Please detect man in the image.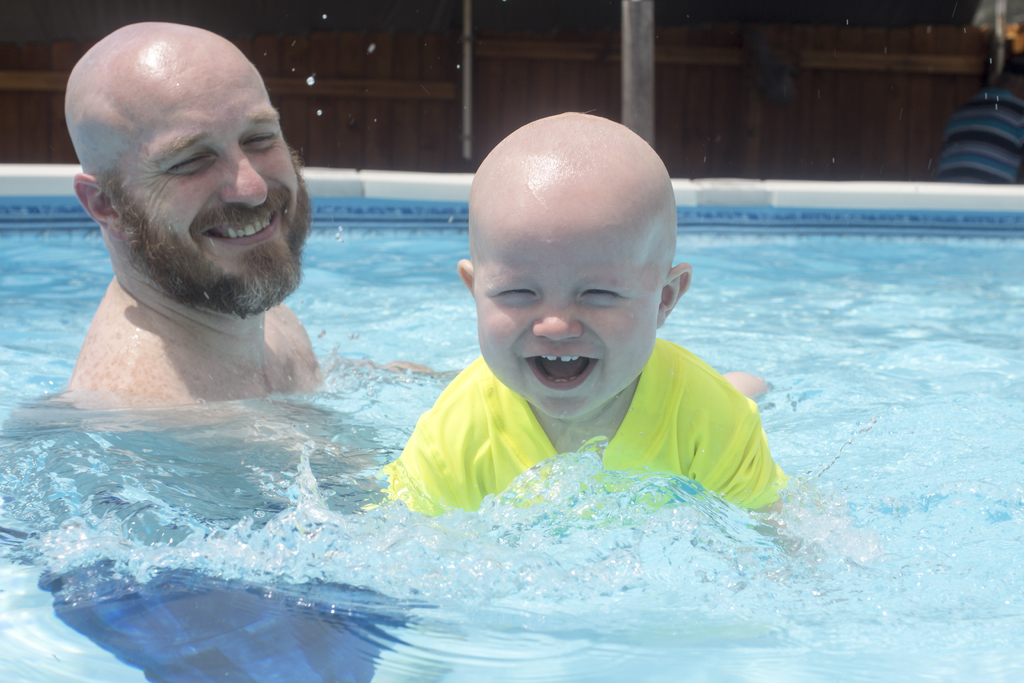
{"left": 157, "top": 54, "right": 621, "bottom": 575}.
